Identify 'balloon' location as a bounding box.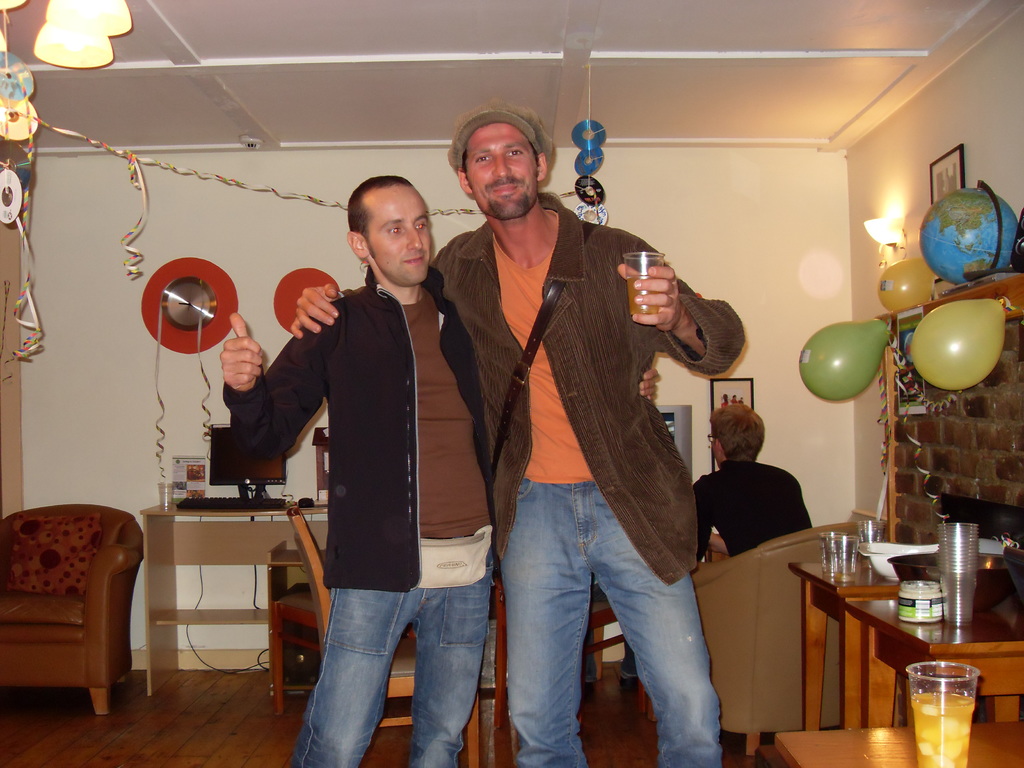
<bbox>800, 320, 893, 402</bbox>.
